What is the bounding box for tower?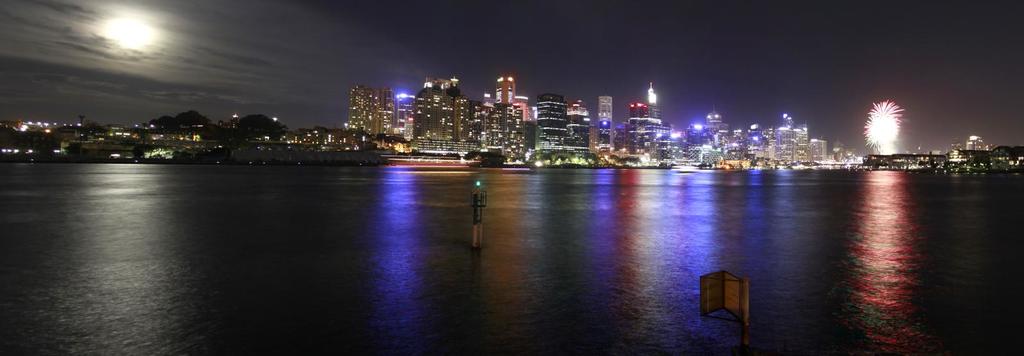
{"left": 614, "top": 93, "right": 658, "bottom": 165}.
